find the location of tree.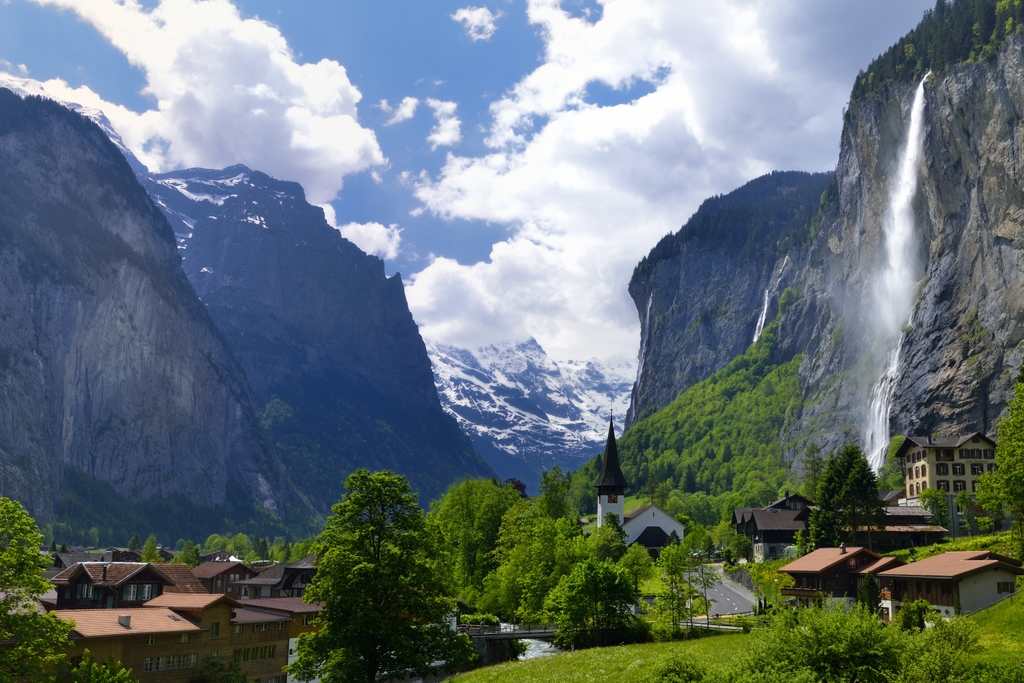
Location: l=903, t=587, r=937, b=636.
